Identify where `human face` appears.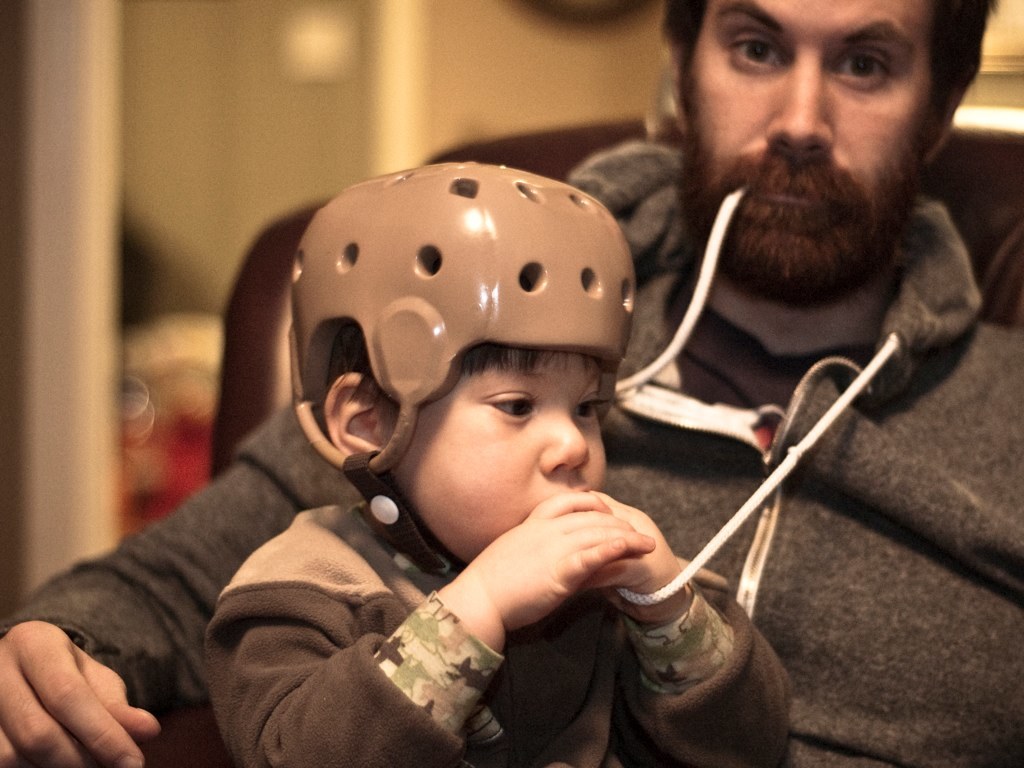
Appears at {"left": 395, "top": 336, "right": 618, "bottom": 562}.
